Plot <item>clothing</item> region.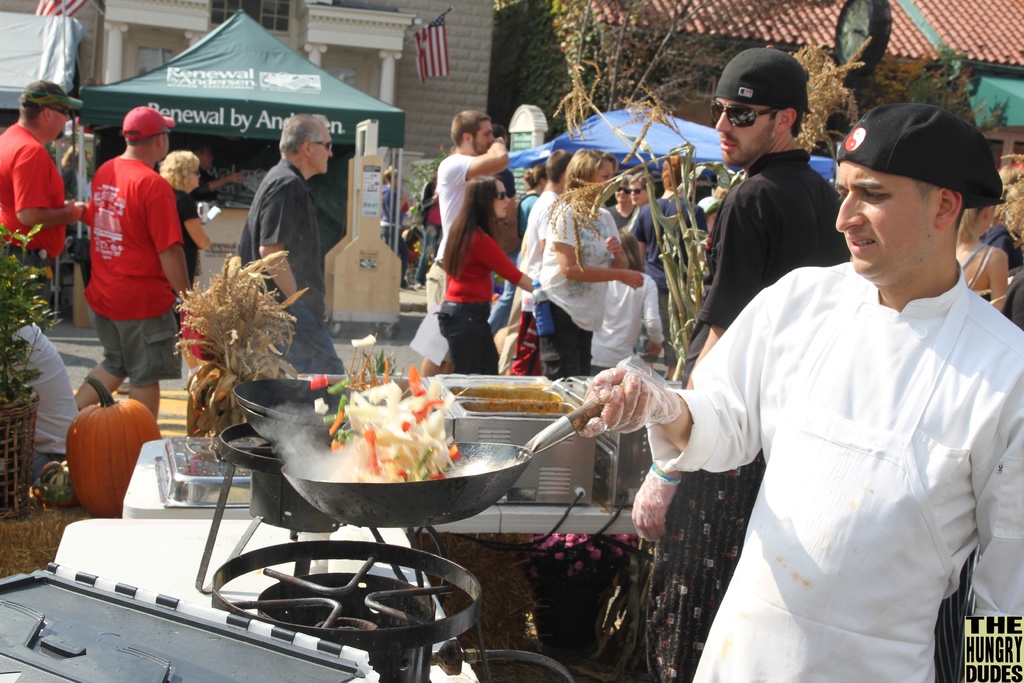
Plotted at (0,318,83,488).
